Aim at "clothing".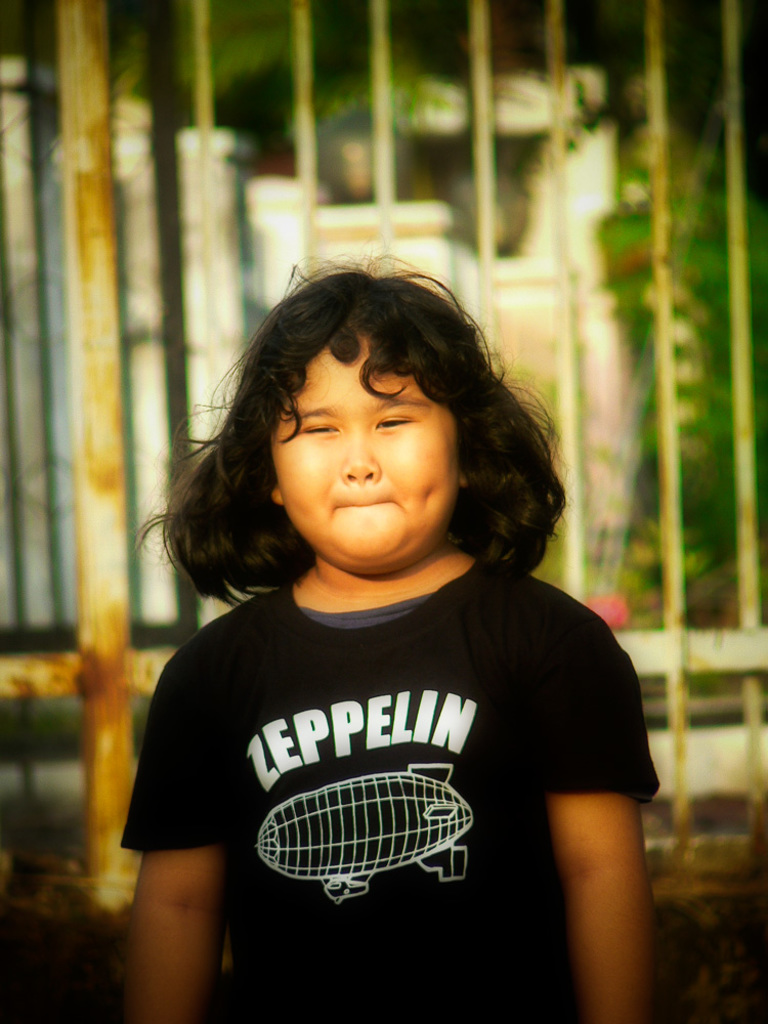
Aimed at <region>118, 547, 667, 1023</region>.
